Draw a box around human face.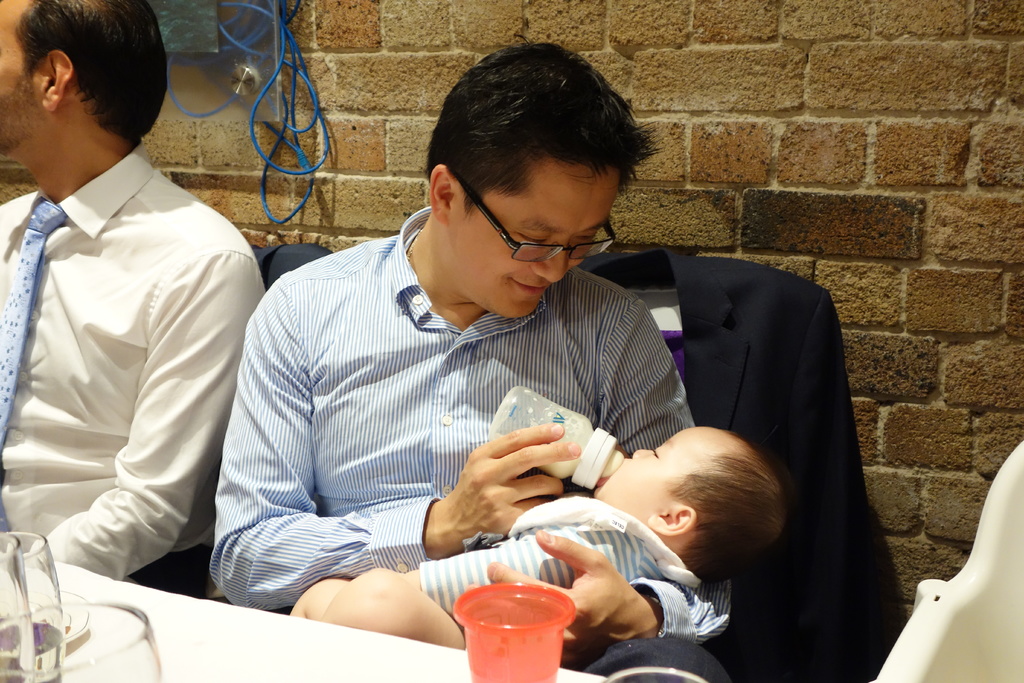
box(2, 0, 40, 156).
